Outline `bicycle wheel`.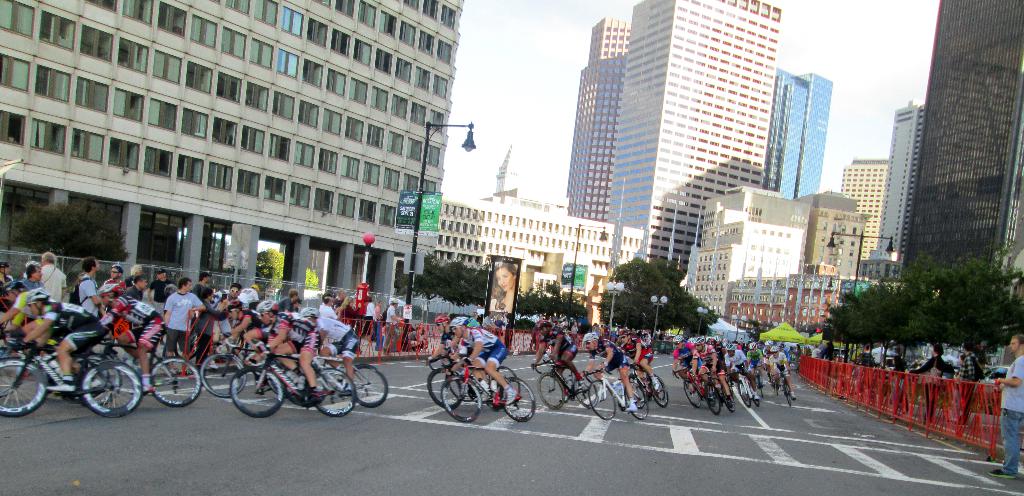
Outline: select_region(770, 376, 776, 394).
